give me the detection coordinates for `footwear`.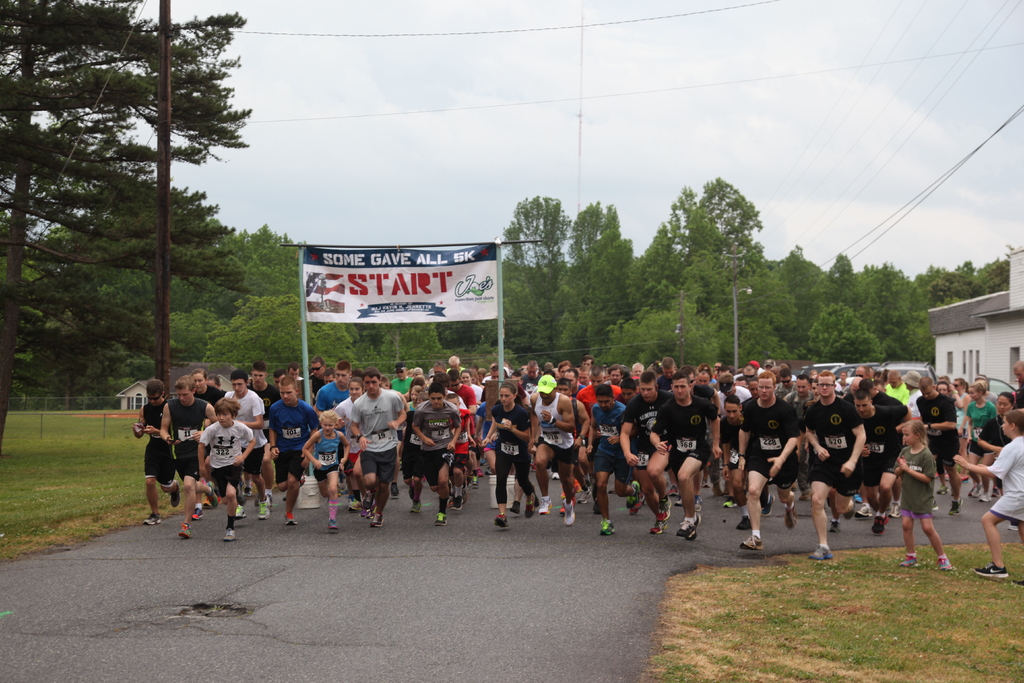
[left=257, top=498, right=269, bottom=520].
